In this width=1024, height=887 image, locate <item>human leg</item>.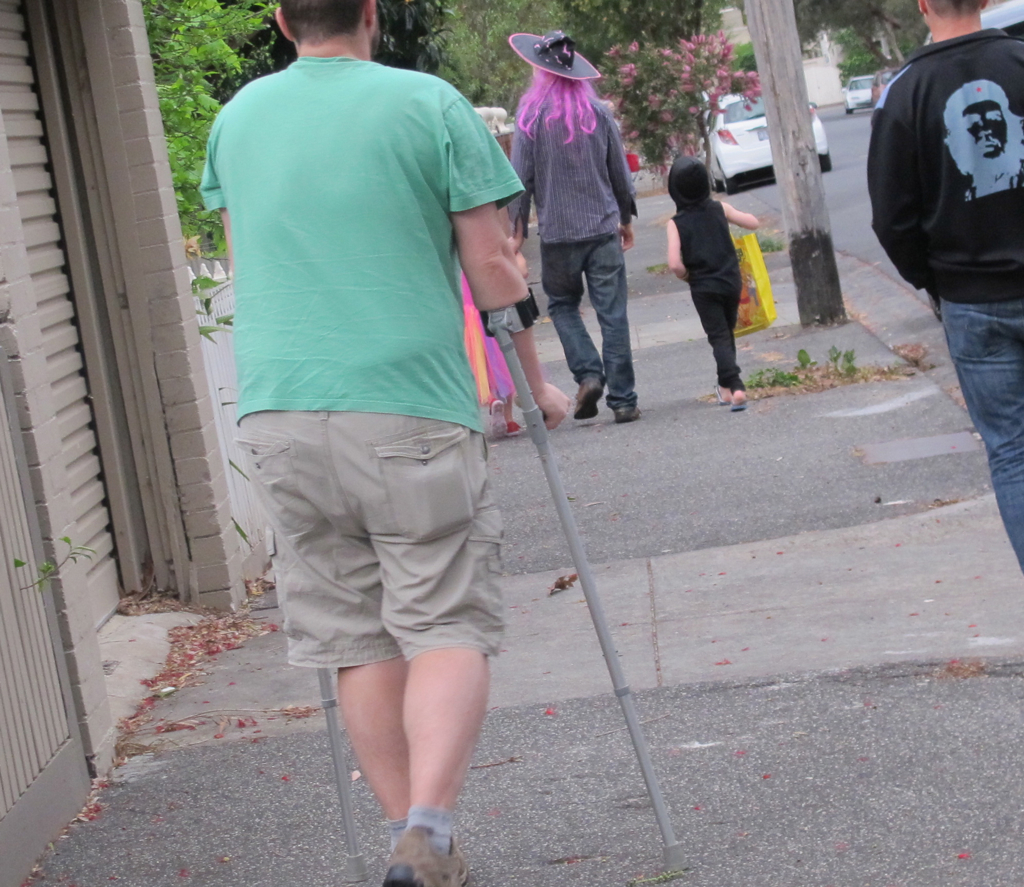
Bounding box: box=[329, 331, 504, 886].
